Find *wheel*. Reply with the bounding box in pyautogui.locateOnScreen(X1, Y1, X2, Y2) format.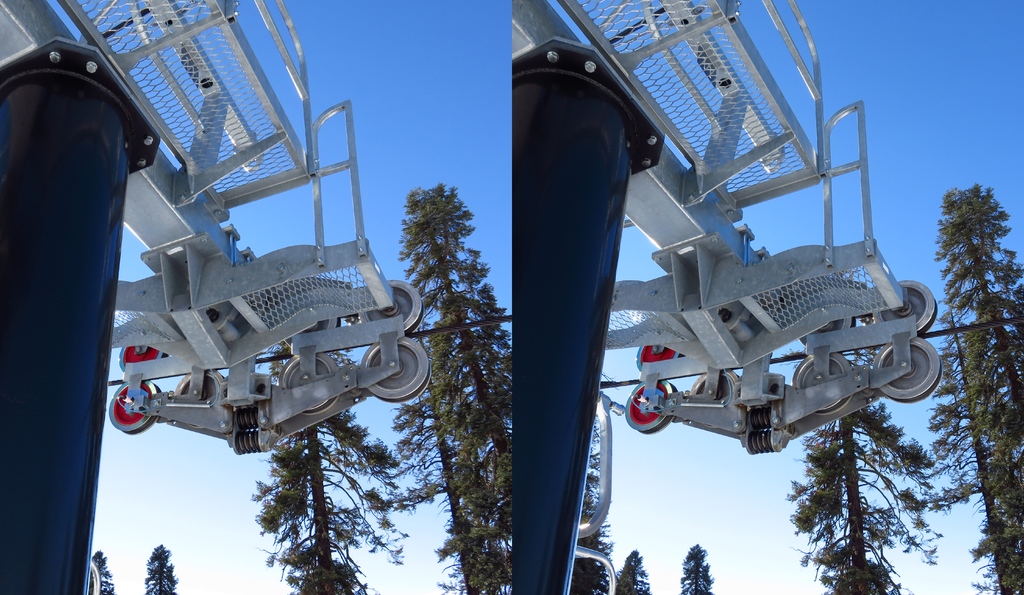
pyautogui.locateOnScreen(624, 379, 676, 436).
